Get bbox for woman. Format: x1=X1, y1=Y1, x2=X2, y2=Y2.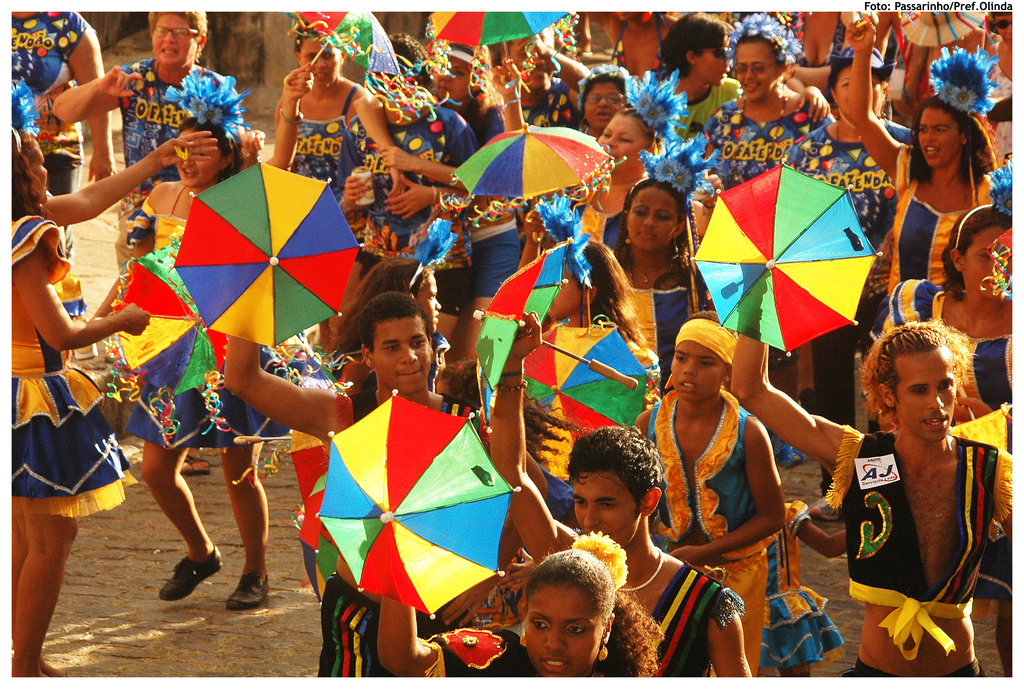
x1=357, y1=503, x2=658, y2=682.
